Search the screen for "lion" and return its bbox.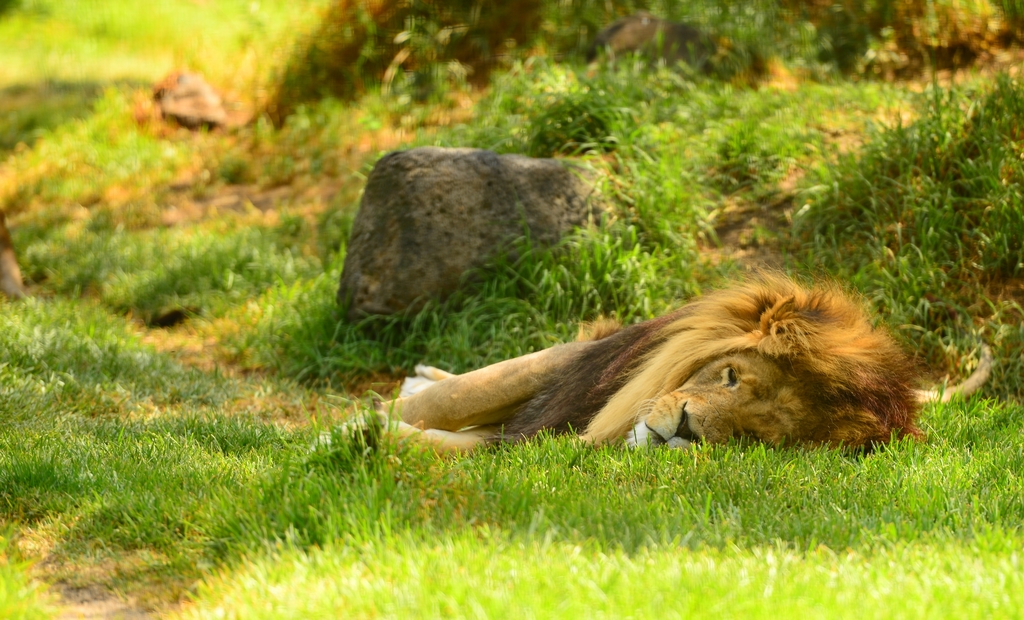
Found: (left=296, top=260, right=991, bottom=453).
